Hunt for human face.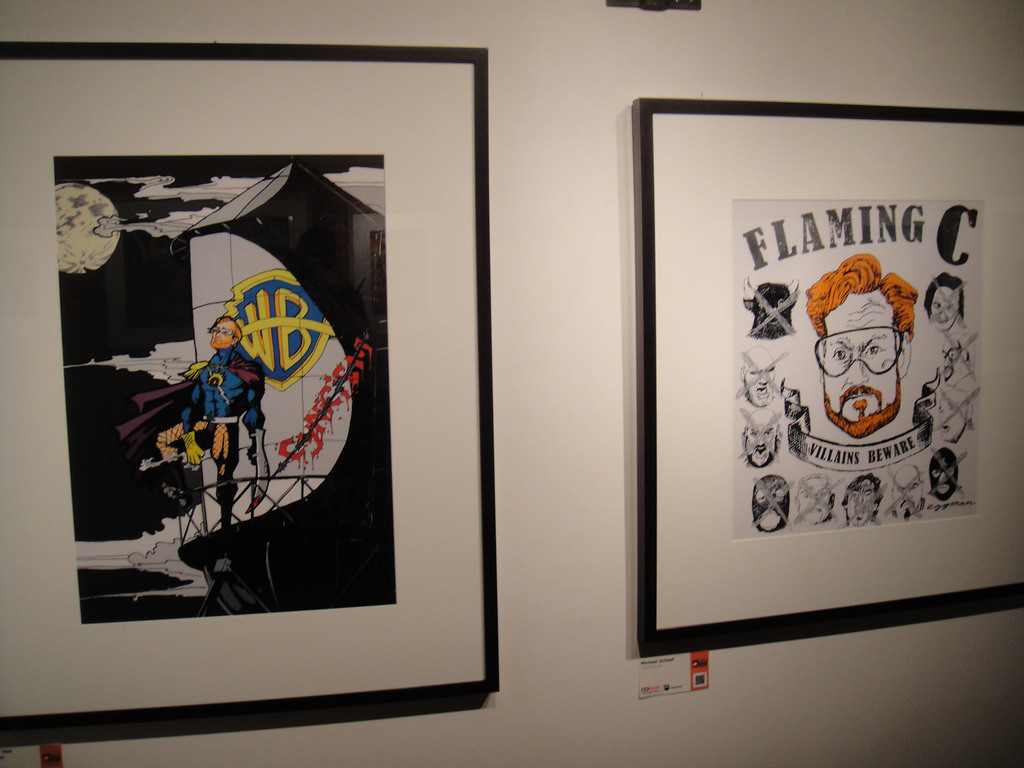
Hunted down at BBox(929, 456, 958, 499).
